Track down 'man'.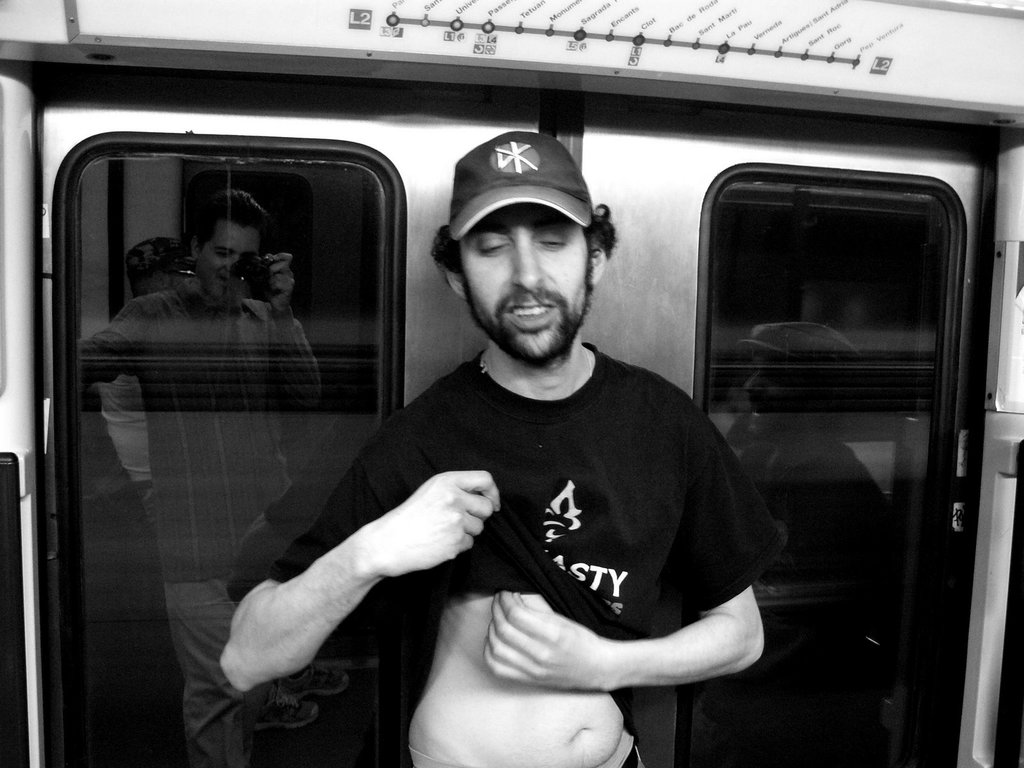
Tracked to region(215, 129, 773, 767).
